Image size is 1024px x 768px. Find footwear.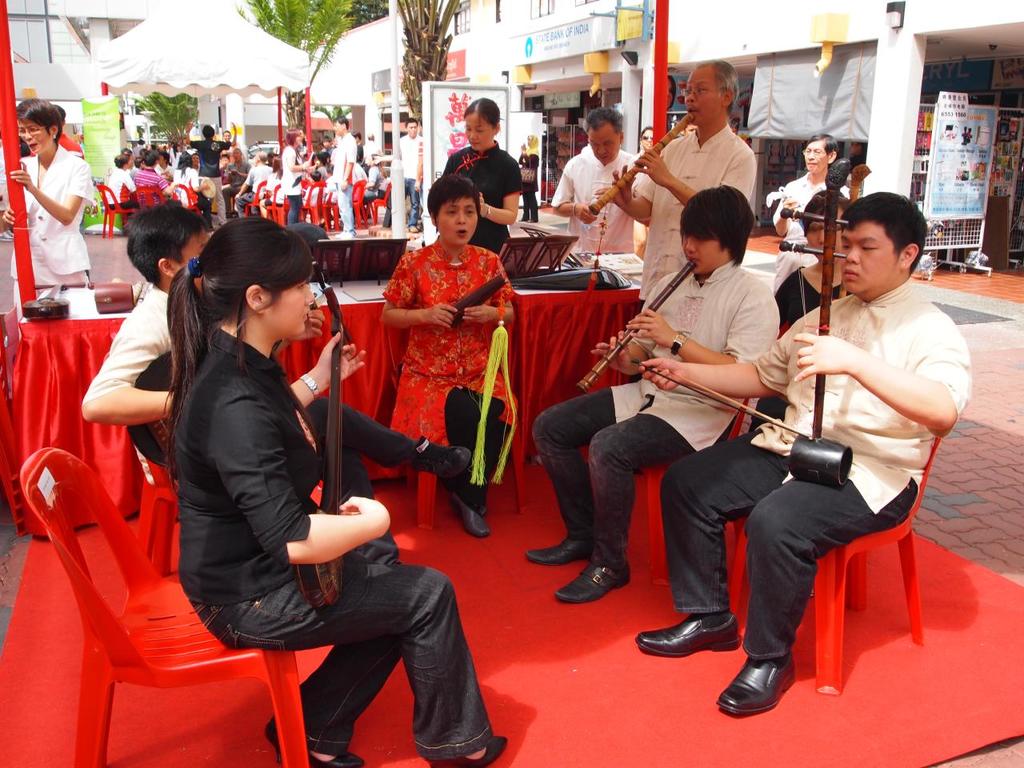
Rect(276, 746, 366, 767).
